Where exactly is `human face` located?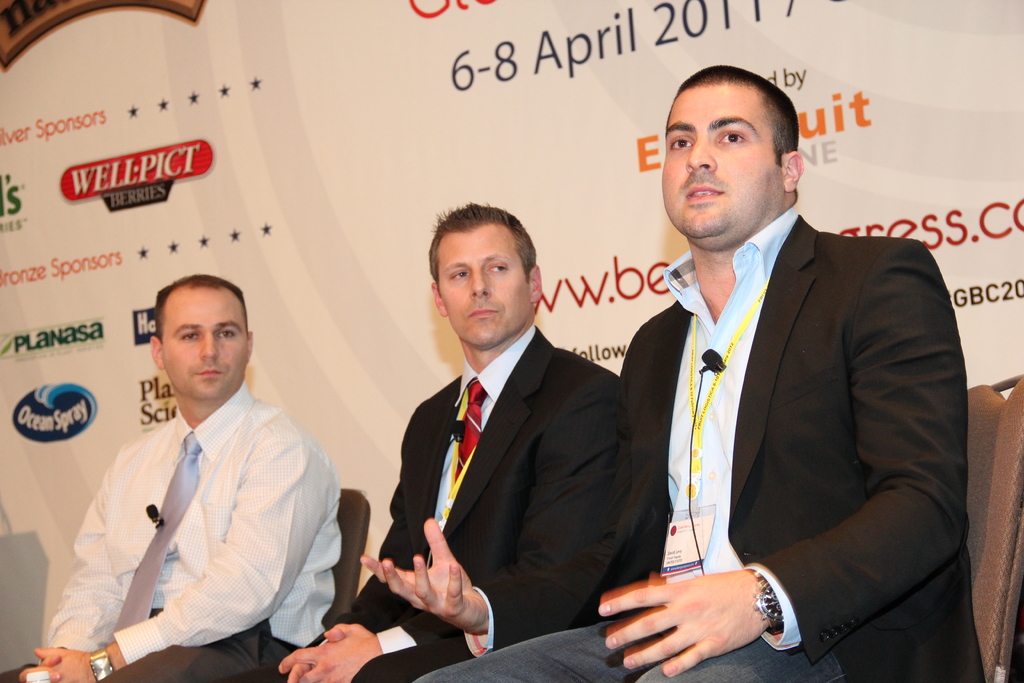
Its bounding box is select_region(436, 226, 525, 354).
